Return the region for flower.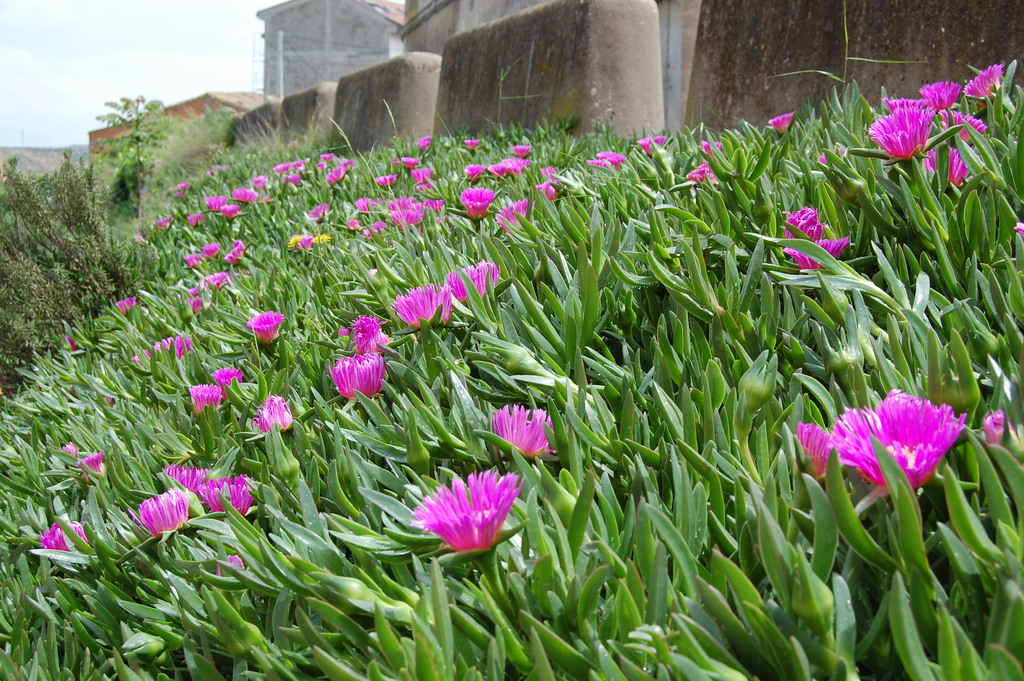
{"left": 815, "top": 147, "right": 843, "bottom": 163}.
